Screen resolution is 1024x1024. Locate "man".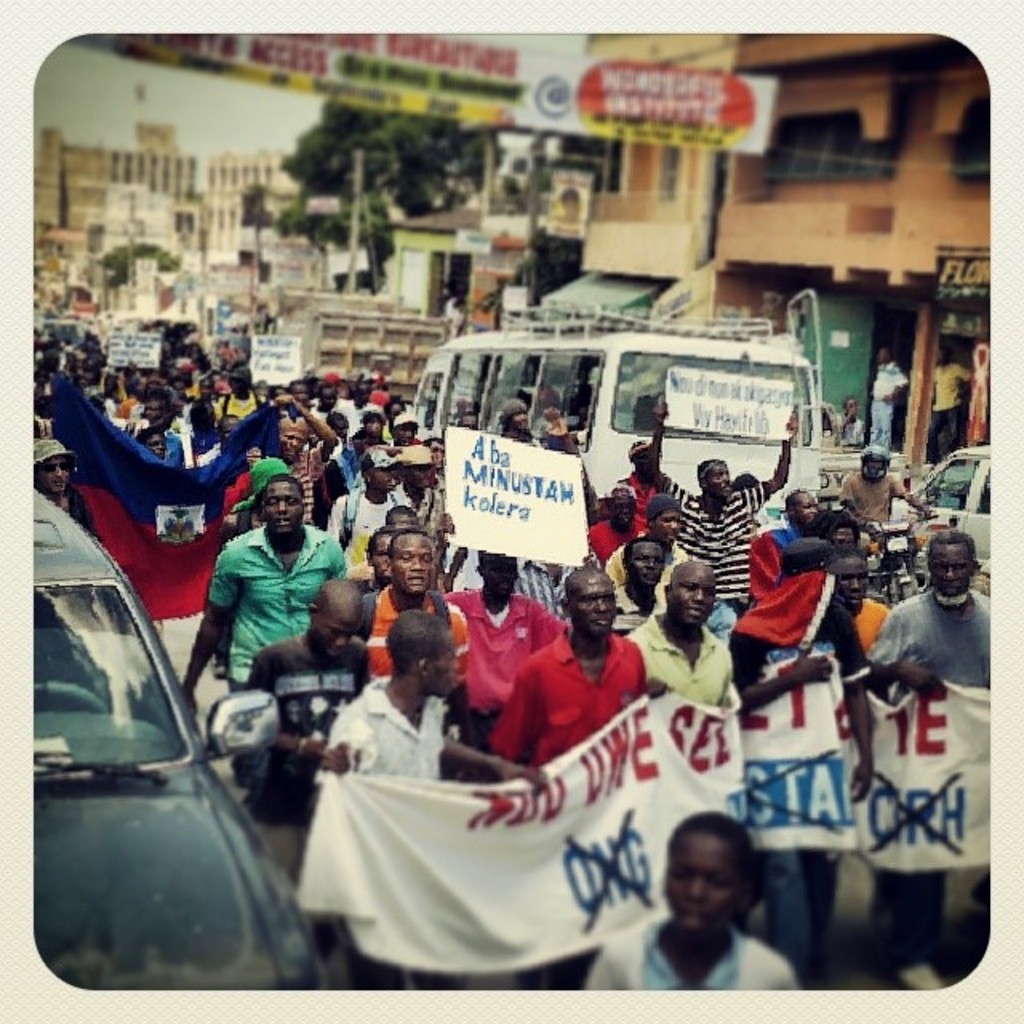
box(821, 549, 893, 659).
